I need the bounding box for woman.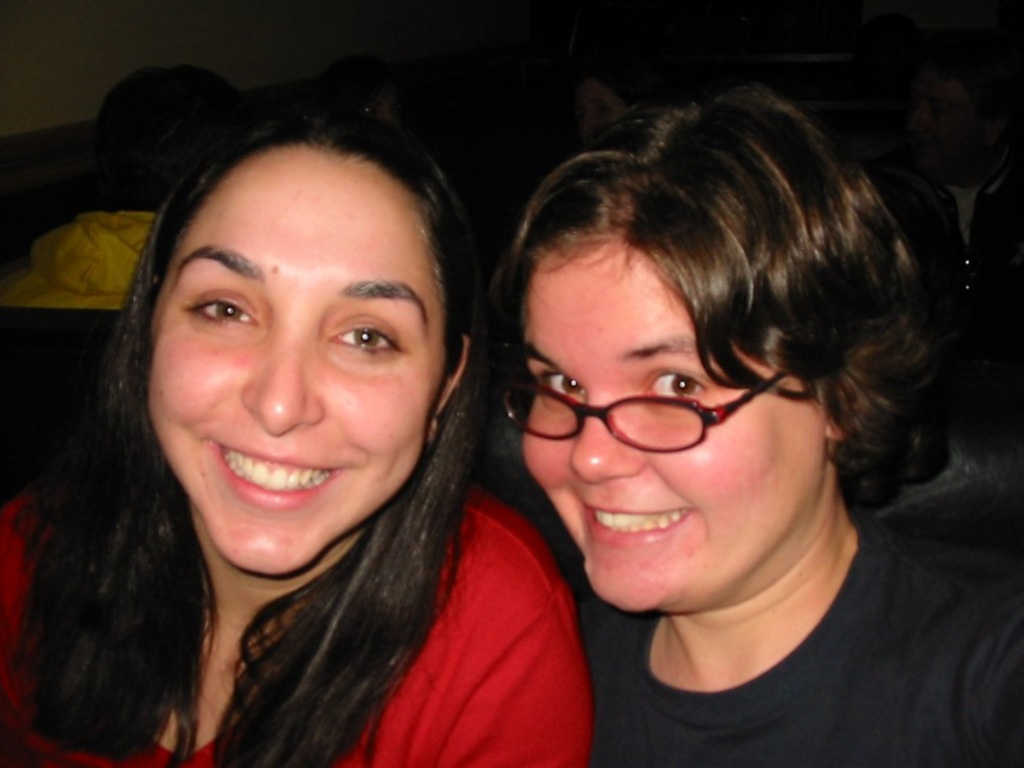
Here it is: (x1=484, y1=84, x2=1023, y2=767).
